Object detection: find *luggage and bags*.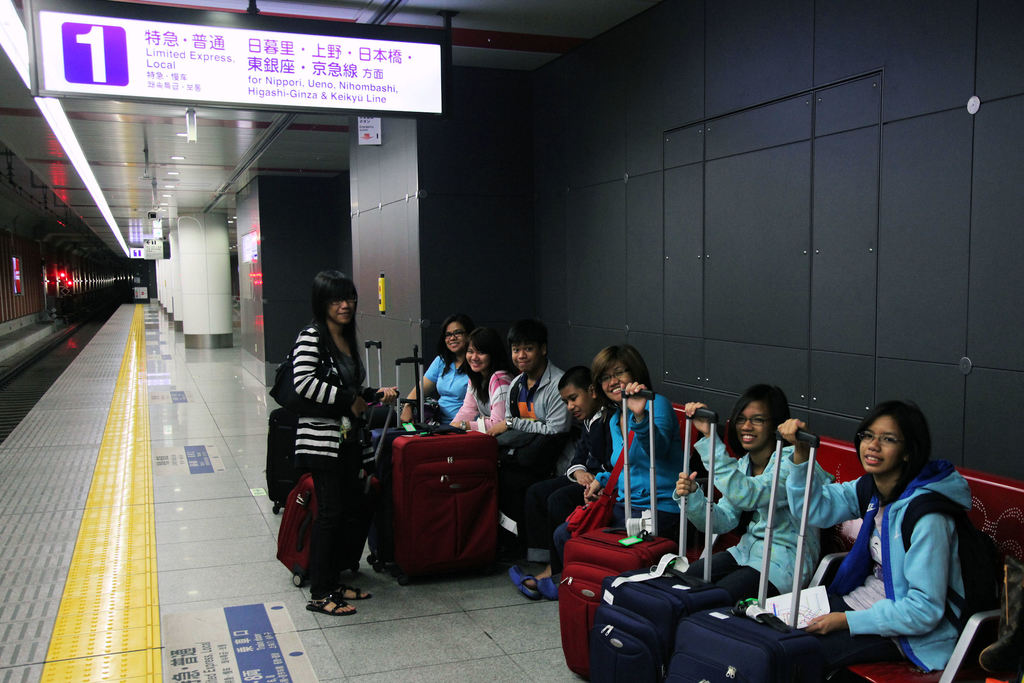
locate(262, 404, 292, 513).
